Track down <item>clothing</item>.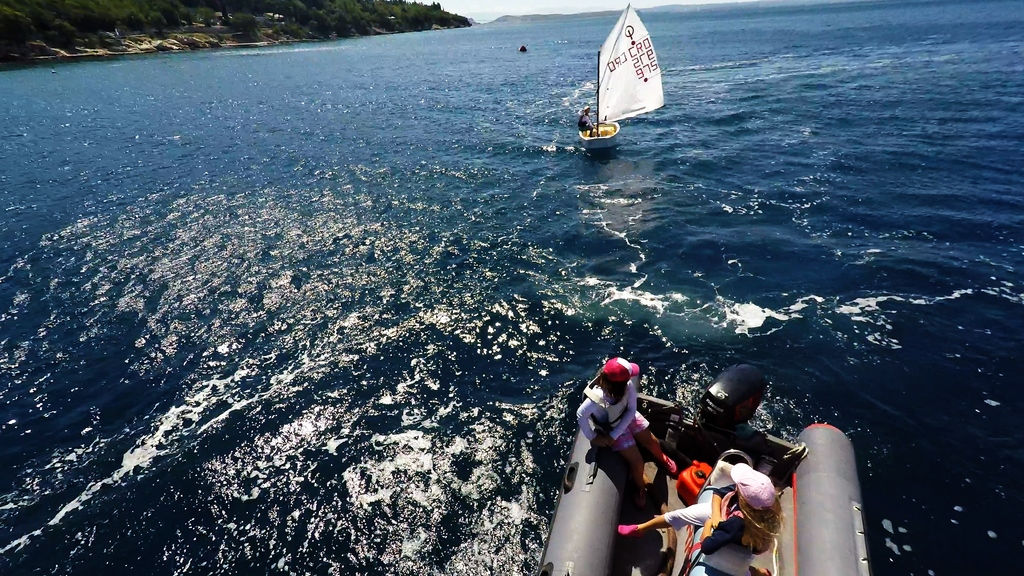
Tracked to detection(575, 109, 595, 138).
